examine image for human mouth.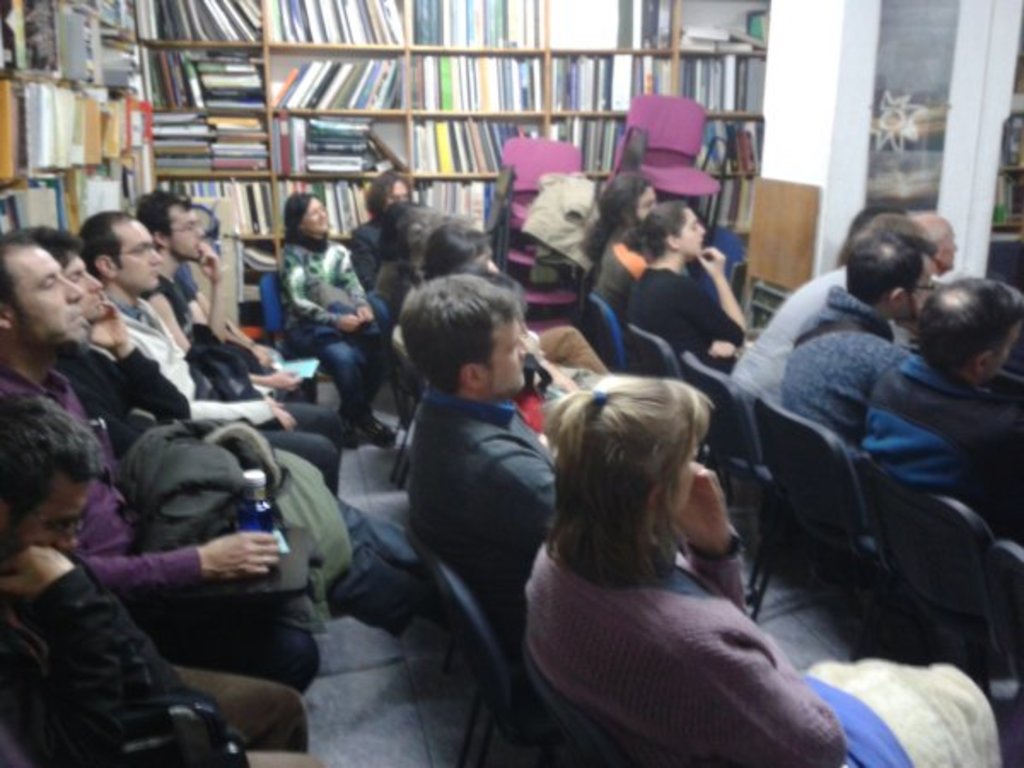
Examination result: [x1=316, y1=217, x2=336, y2=232].
